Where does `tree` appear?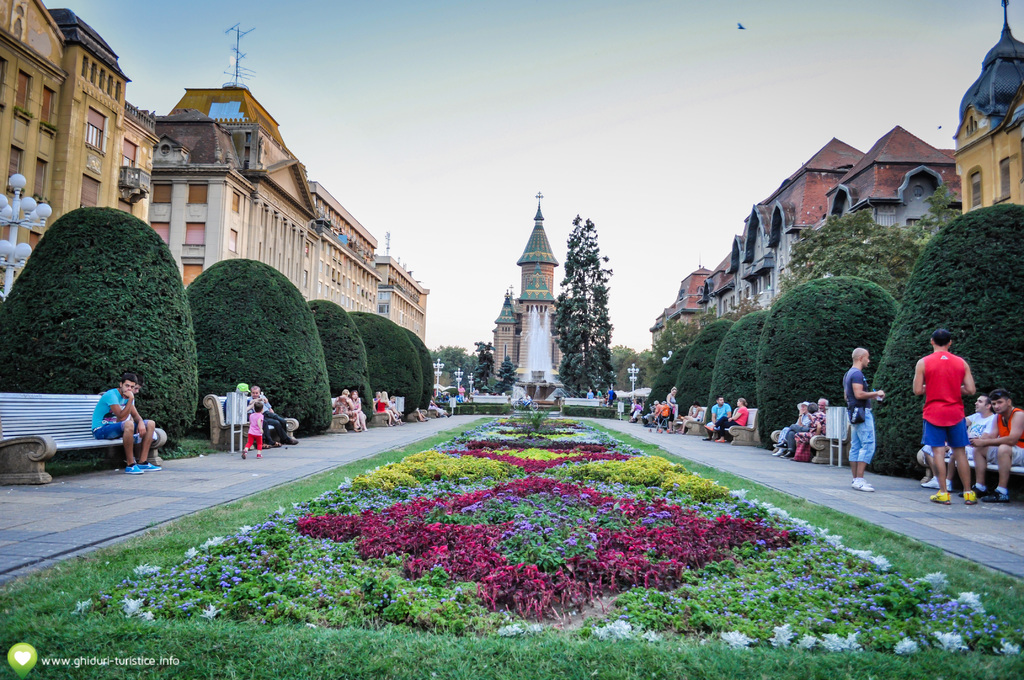
Appears at detection(707, 308, 767, 428).
